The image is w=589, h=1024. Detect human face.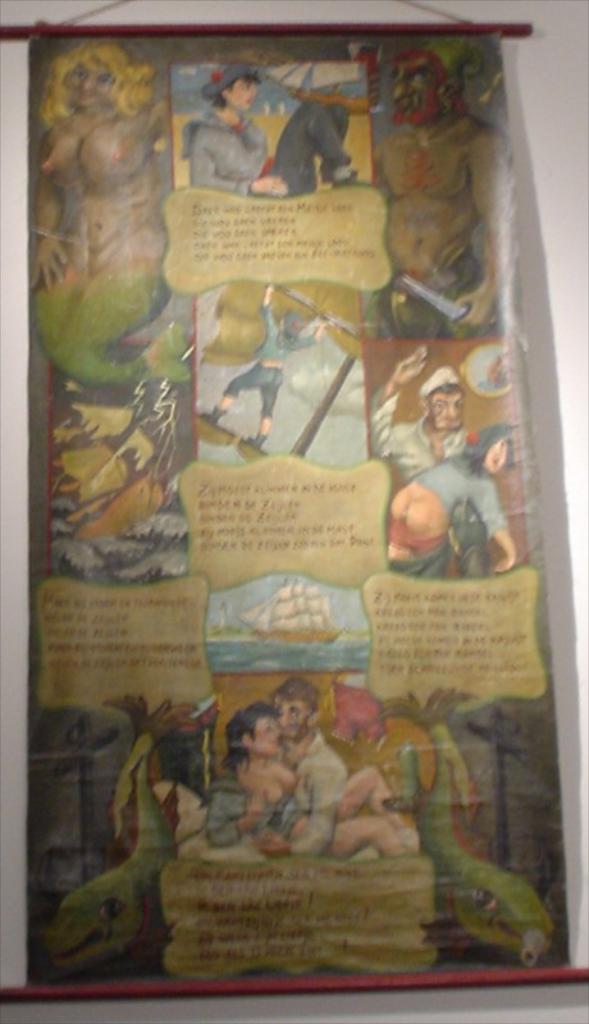
Detection: left=487, top=435, right=511, bottom=467.
